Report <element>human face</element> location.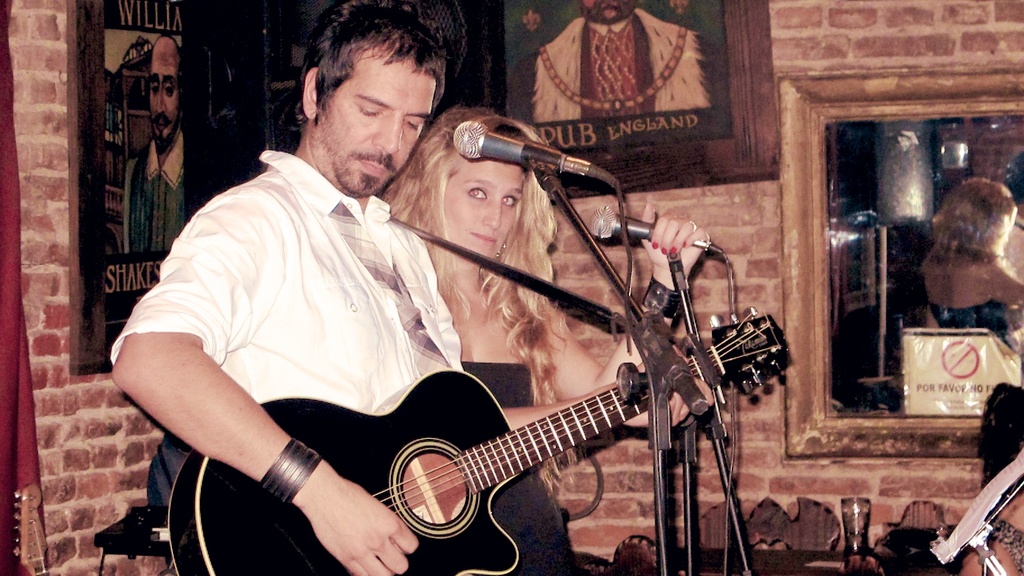
Report: 442/131/532/262.
